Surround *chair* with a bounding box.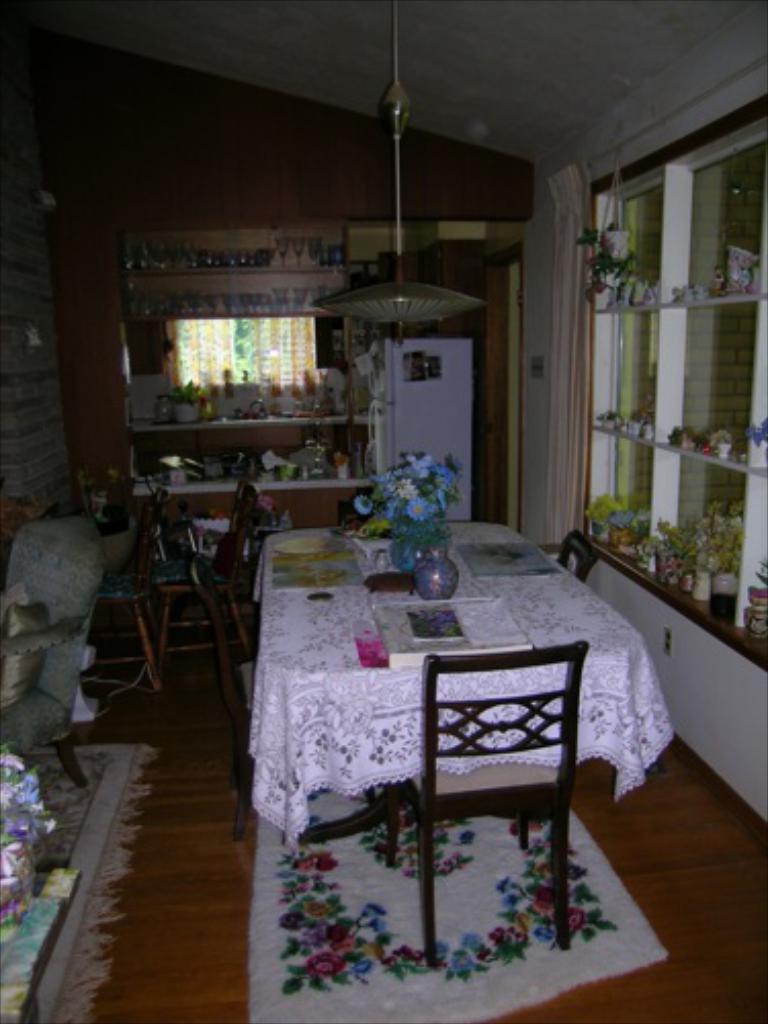
select_region(211, 541, 262, 647).
